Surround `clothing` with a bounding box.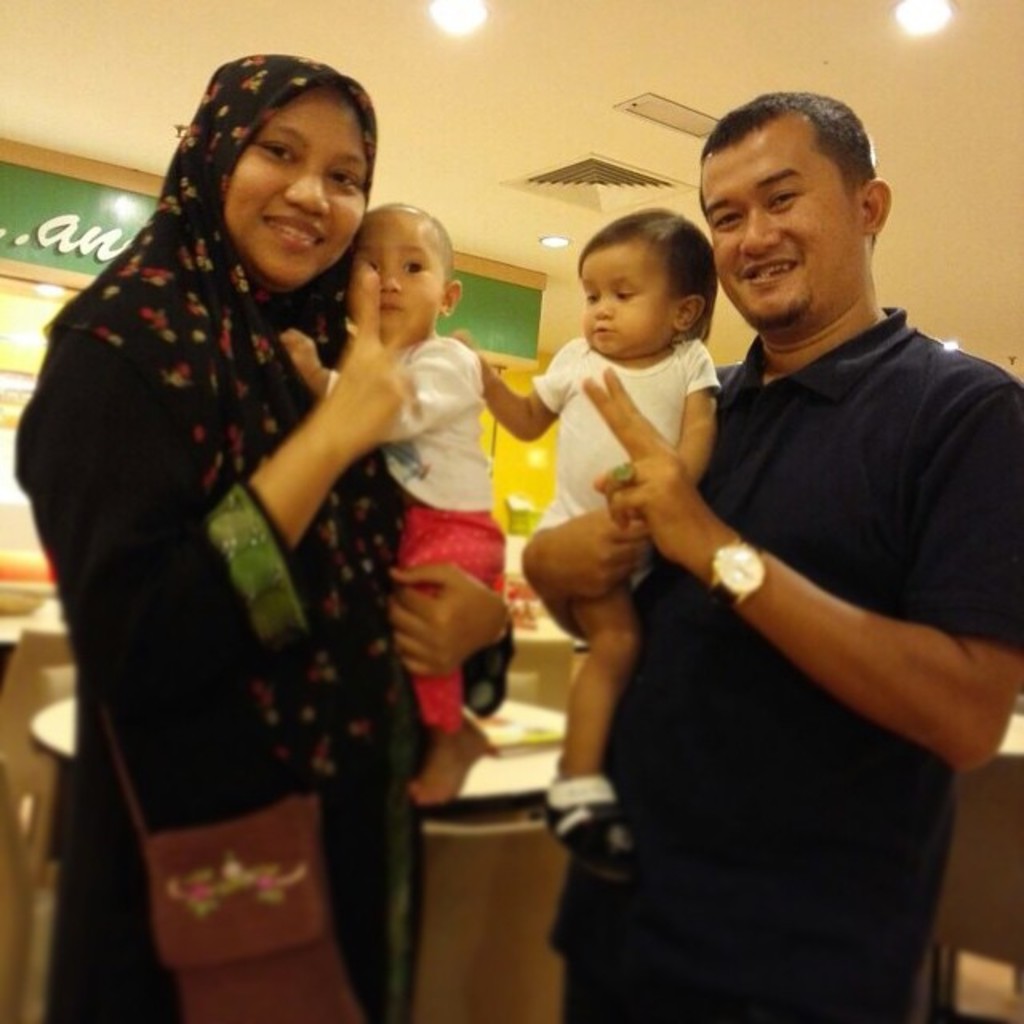
(left=525, top=338, right=717, bottom=538).
